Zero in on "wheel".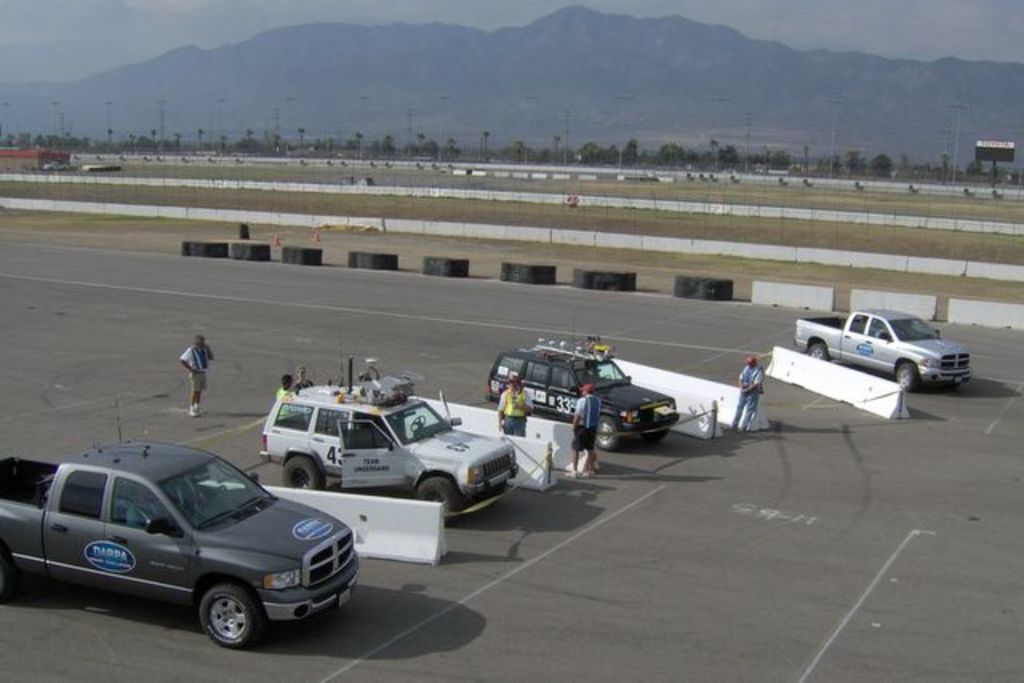
Zeroed in: <bbox>648, 427, 670, 438</bbox>.
